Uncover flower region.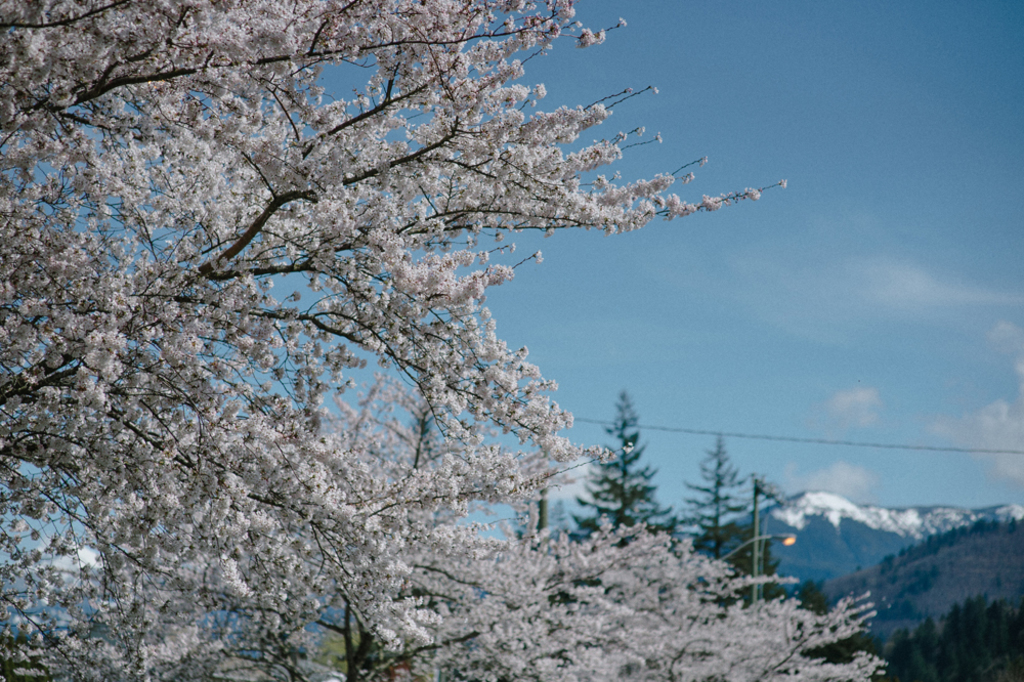
Uncovered: left=613, top=18, right=628, bottom=27.
